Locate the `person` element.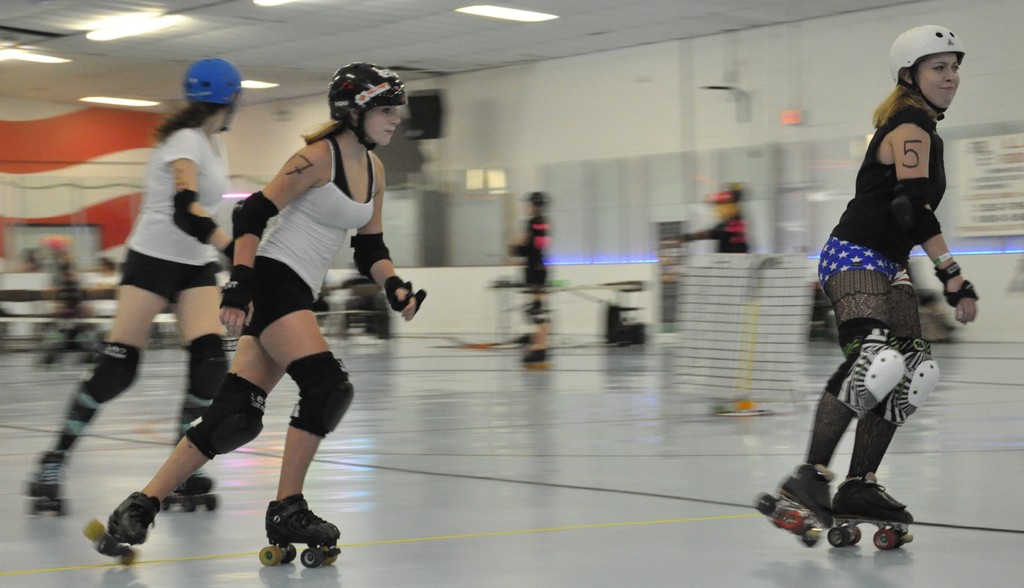
Element bbox: 774/52/971/556.
